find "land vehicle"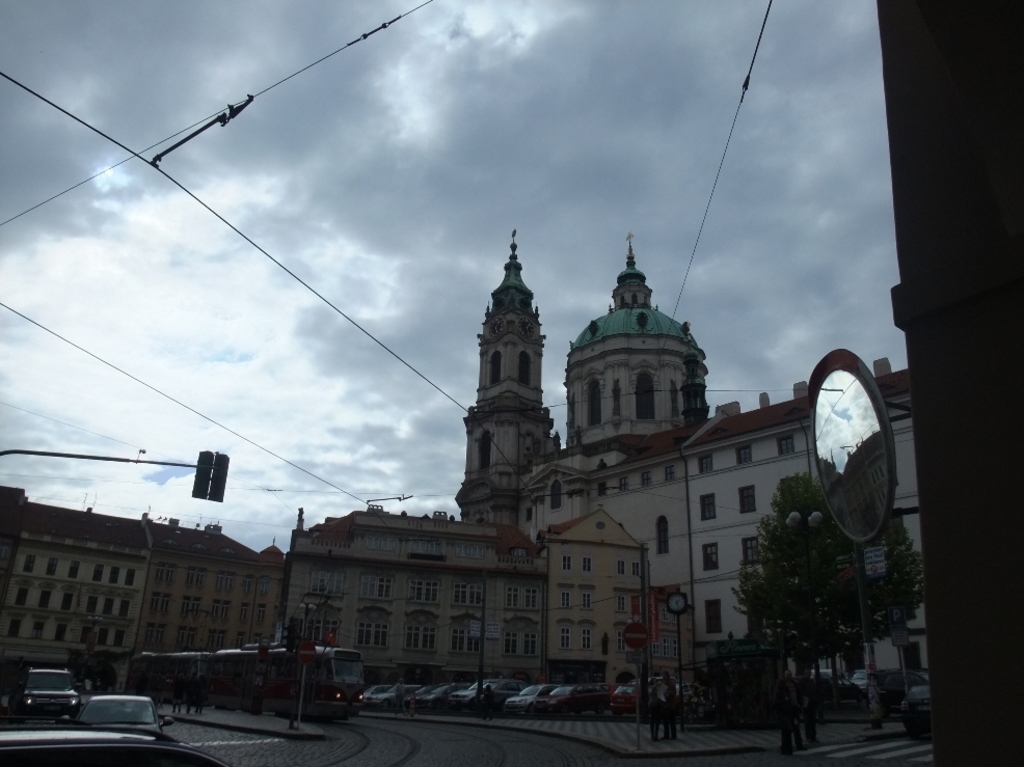
x1=78, y1=688, x2=171, y2=736
